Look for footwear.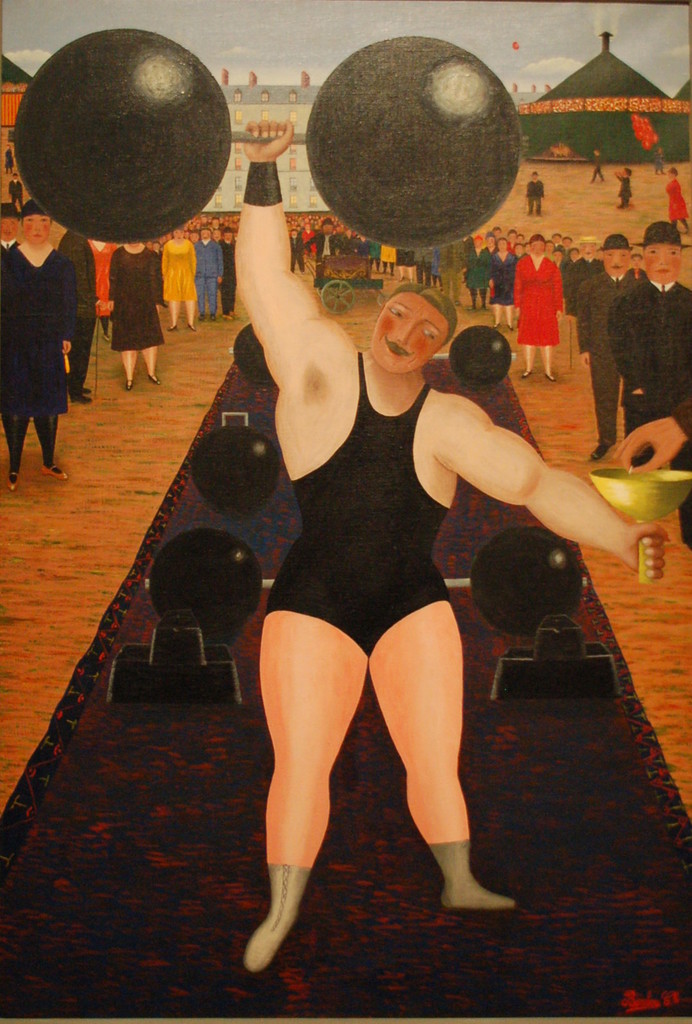
Found: [199,310,206,317].
